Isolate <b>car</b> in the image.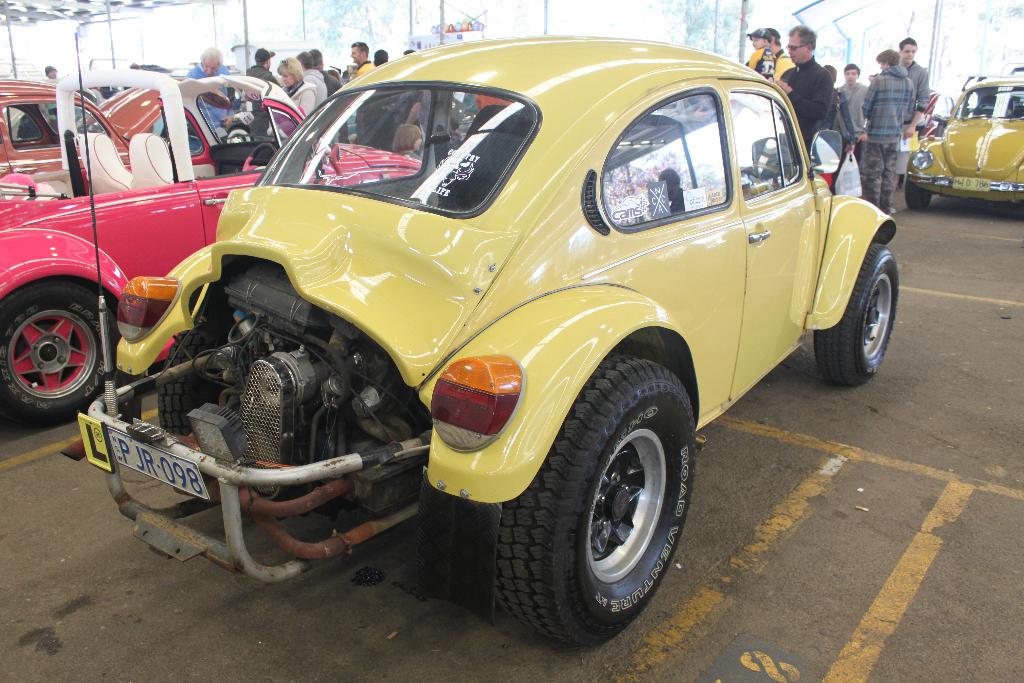
Isolated region: box=[0, 68, 423, 427].
